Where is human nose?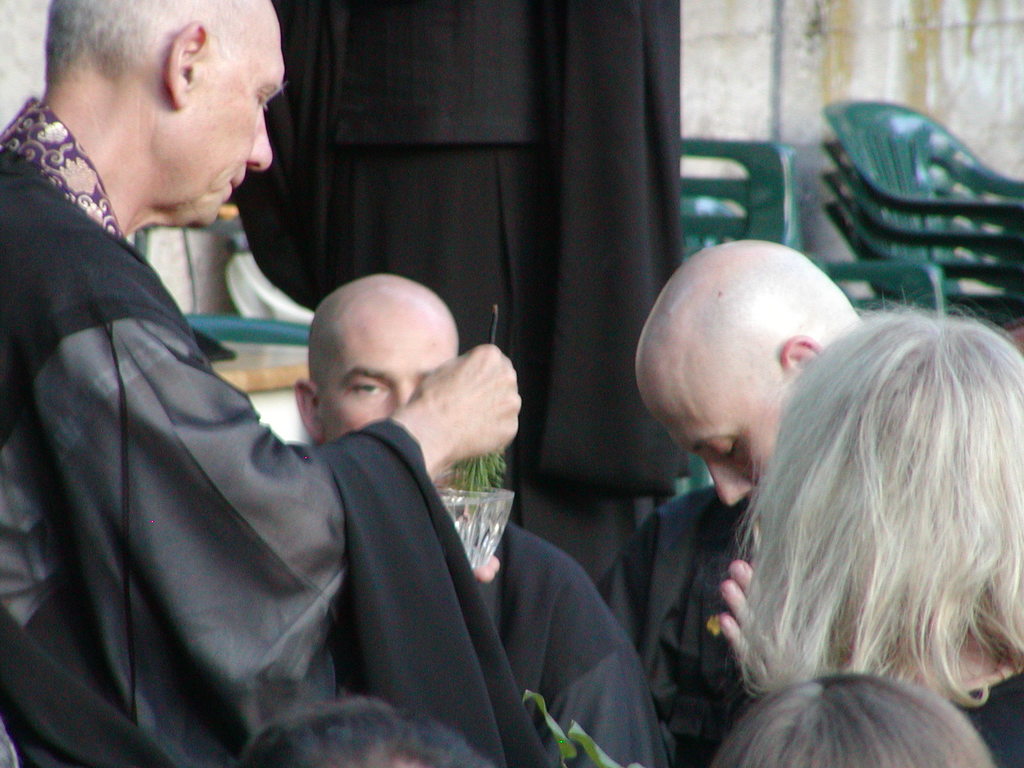
[x1=248, y1=108, x2=275, y2=171].
